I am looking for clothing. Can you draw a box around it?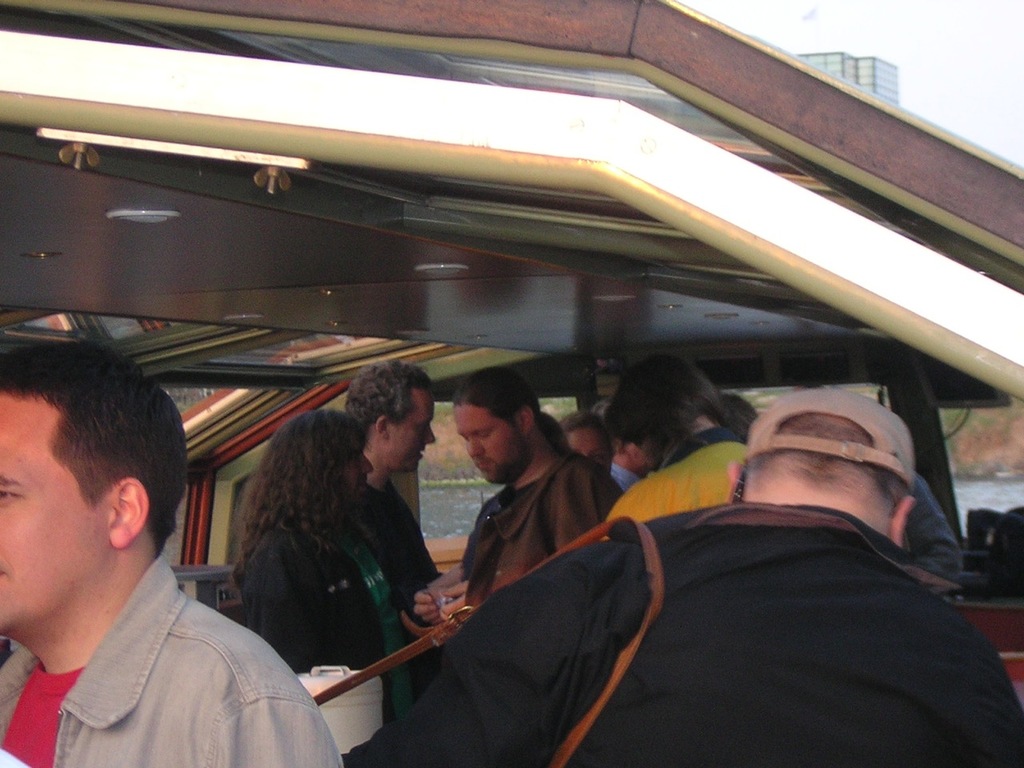
Sure, the bounding box is [0, 548, 342, 767].
